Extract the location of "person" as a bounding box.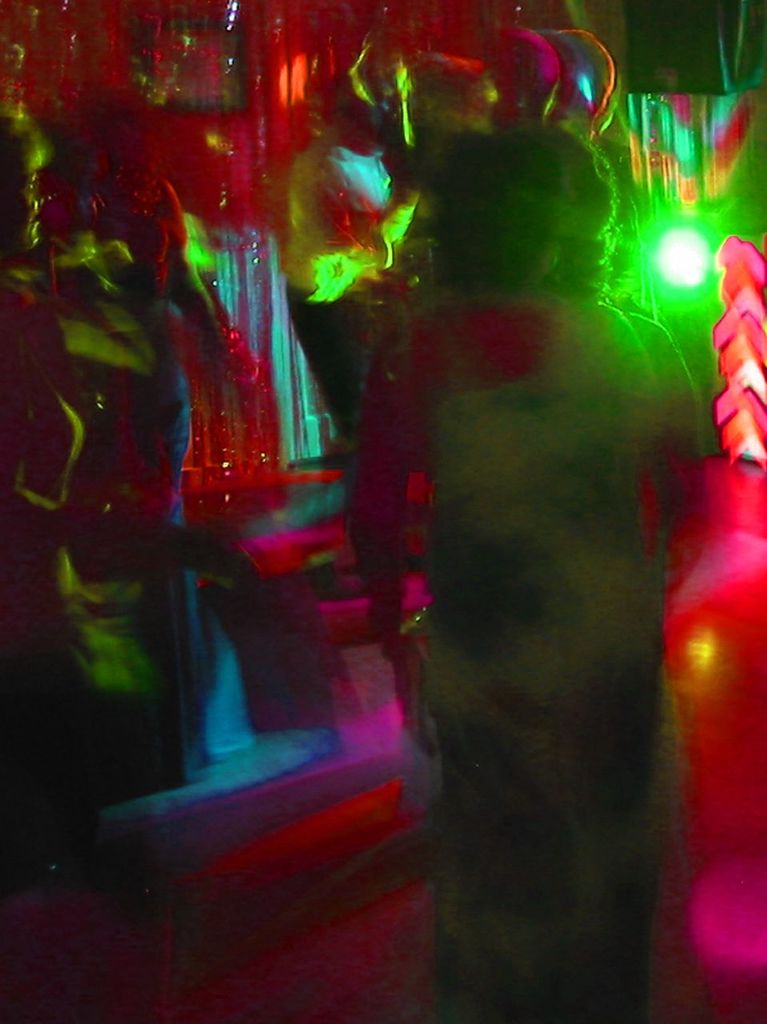
[x1=274, y1=75, x2=416, y2=649].
